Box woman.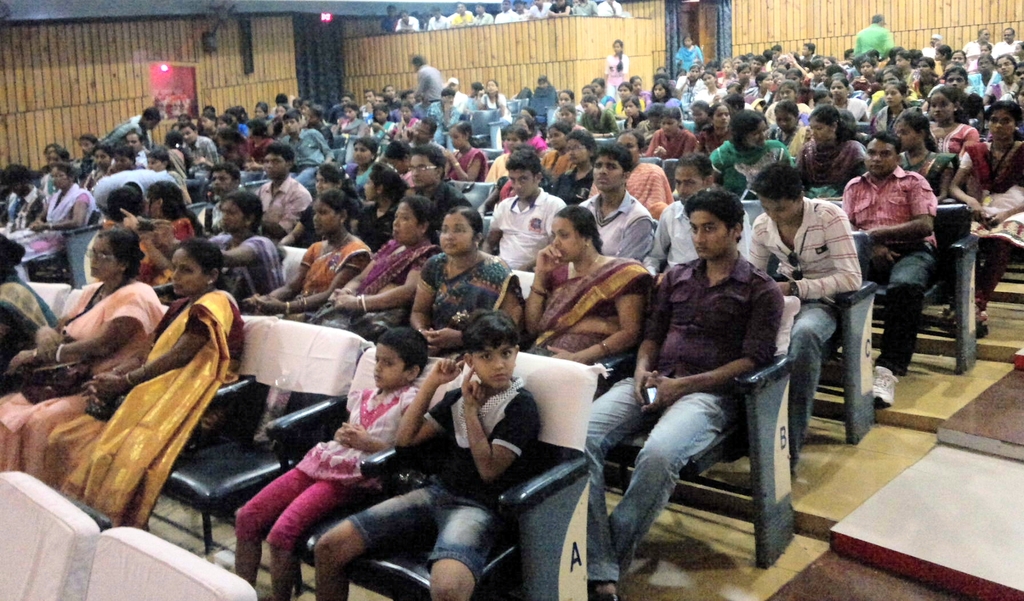
bbox=(203, 196, 284, 300).
